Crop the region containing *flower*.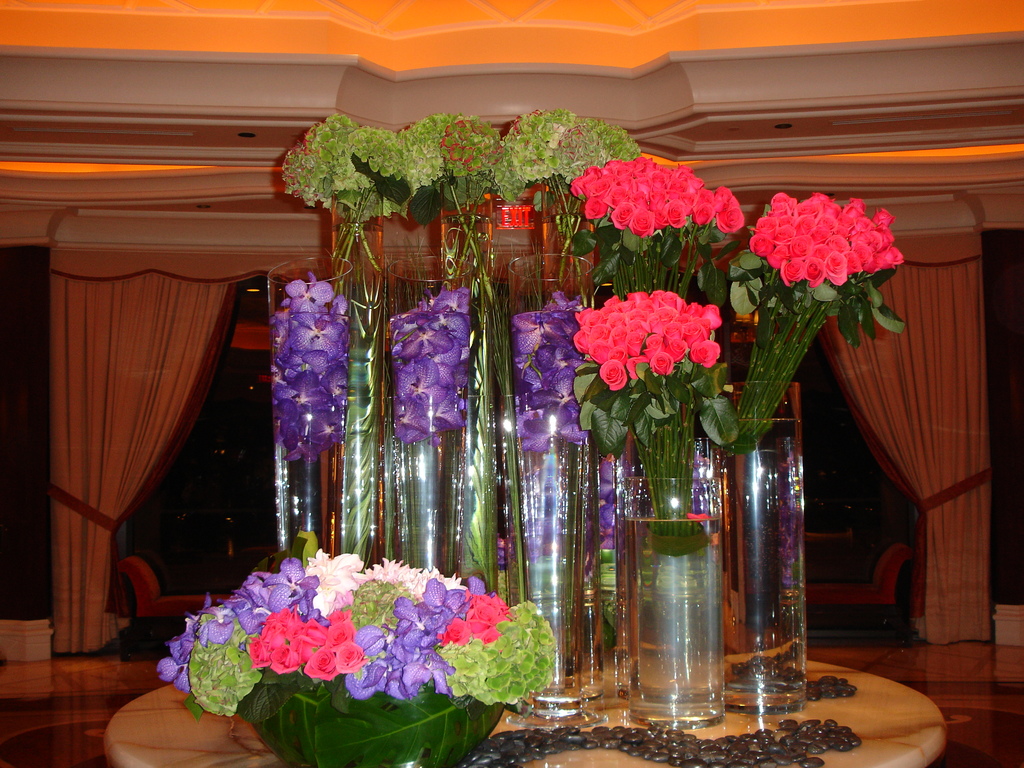
Crop region: (left=595, top=360, right=624, bottom=392).
